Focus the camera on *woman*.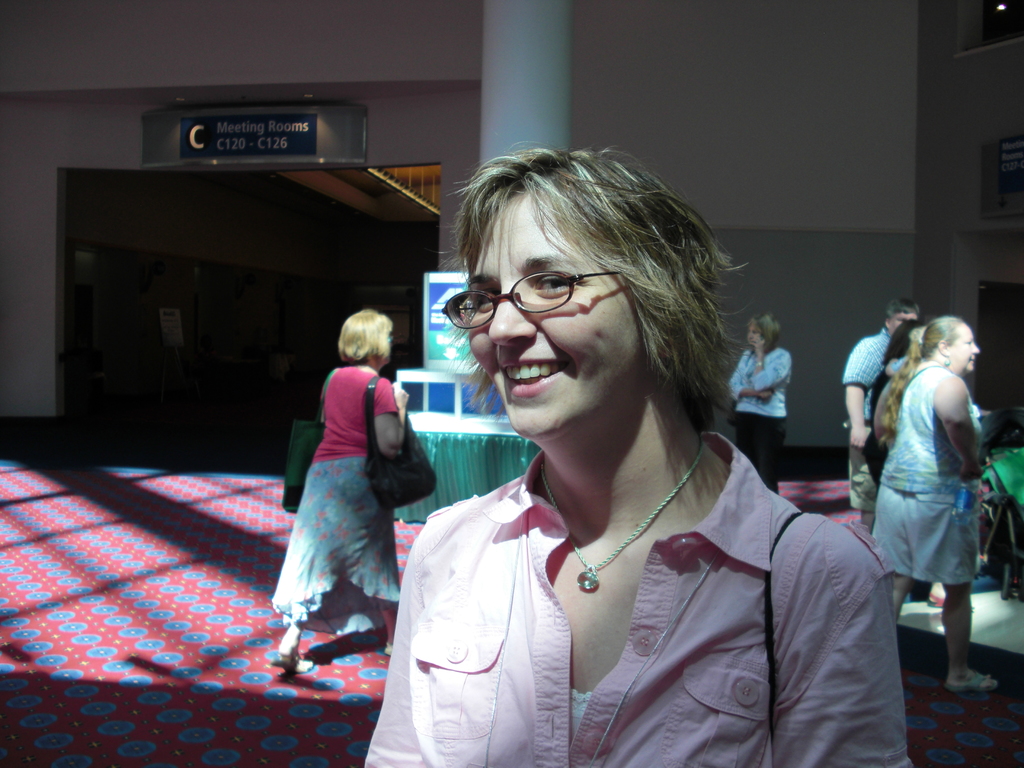
Focus region: bbox=(881, 321, 930, 452).
